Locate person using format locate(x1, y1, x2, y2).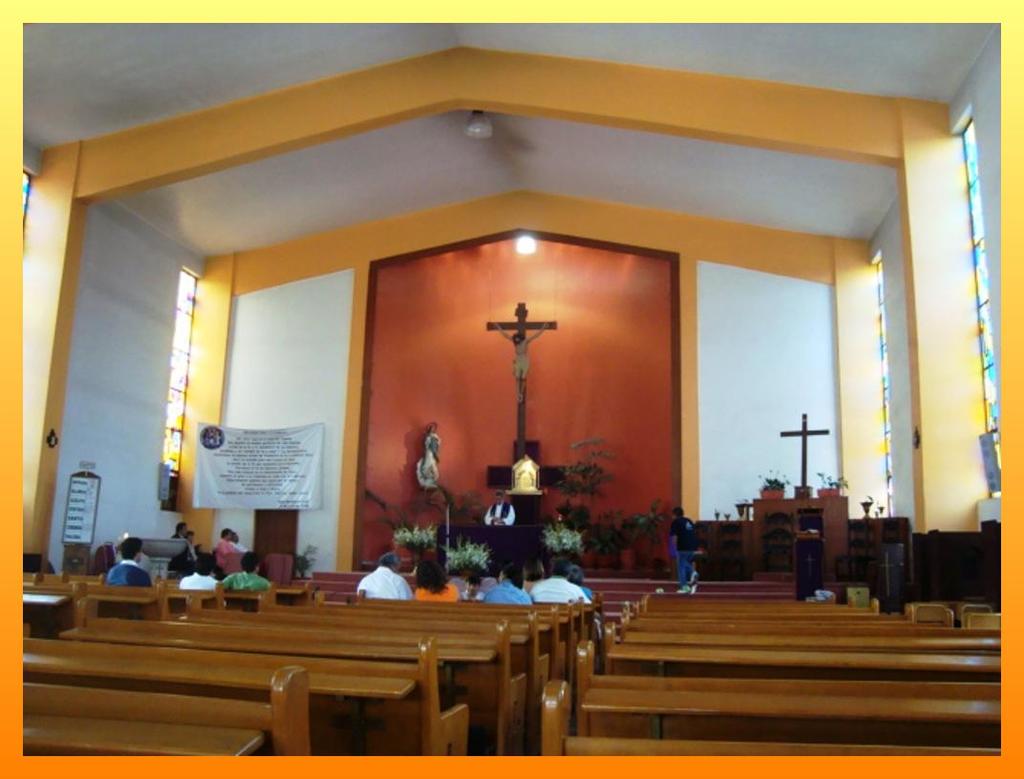
locate(559, 564, 596, 603).
